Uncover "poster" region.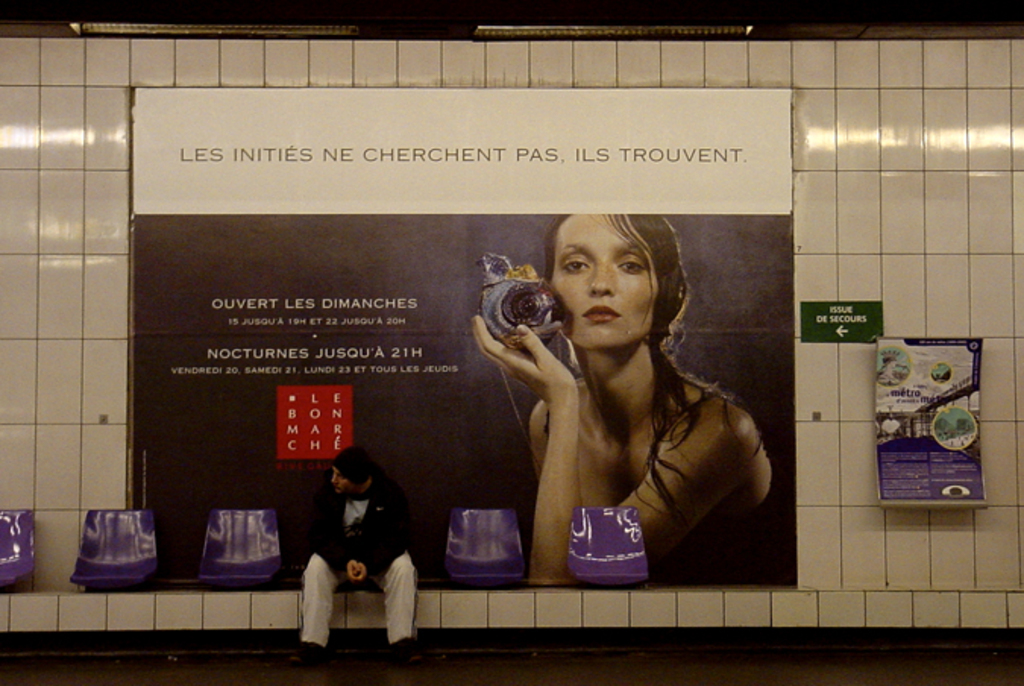
Uncovered: <bbox>875, 335, 985, 499</bbox>.
